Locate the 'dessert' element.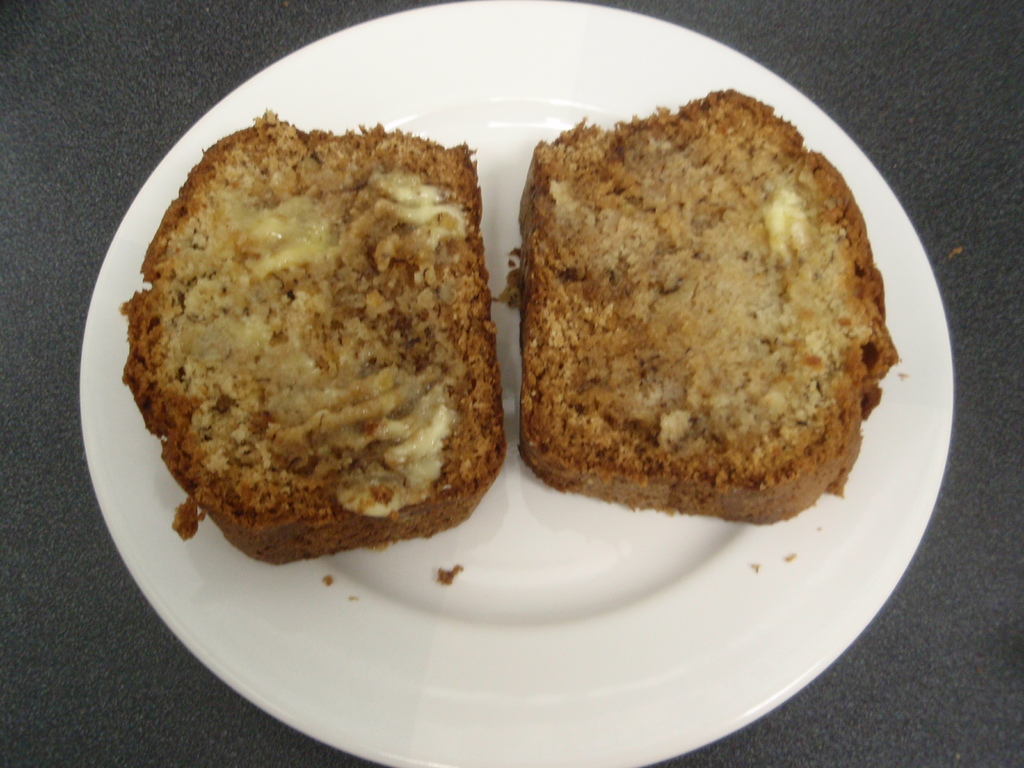
Element bbox: bbox=[505, 88, 906, 526].
